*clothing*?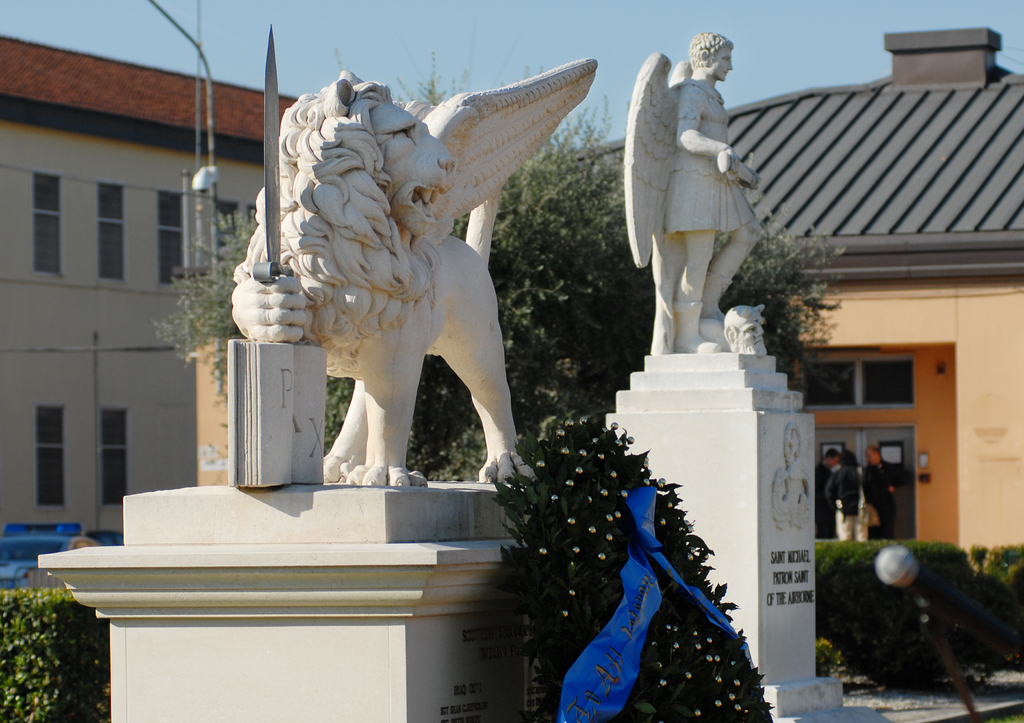
(830,465,872,546)
